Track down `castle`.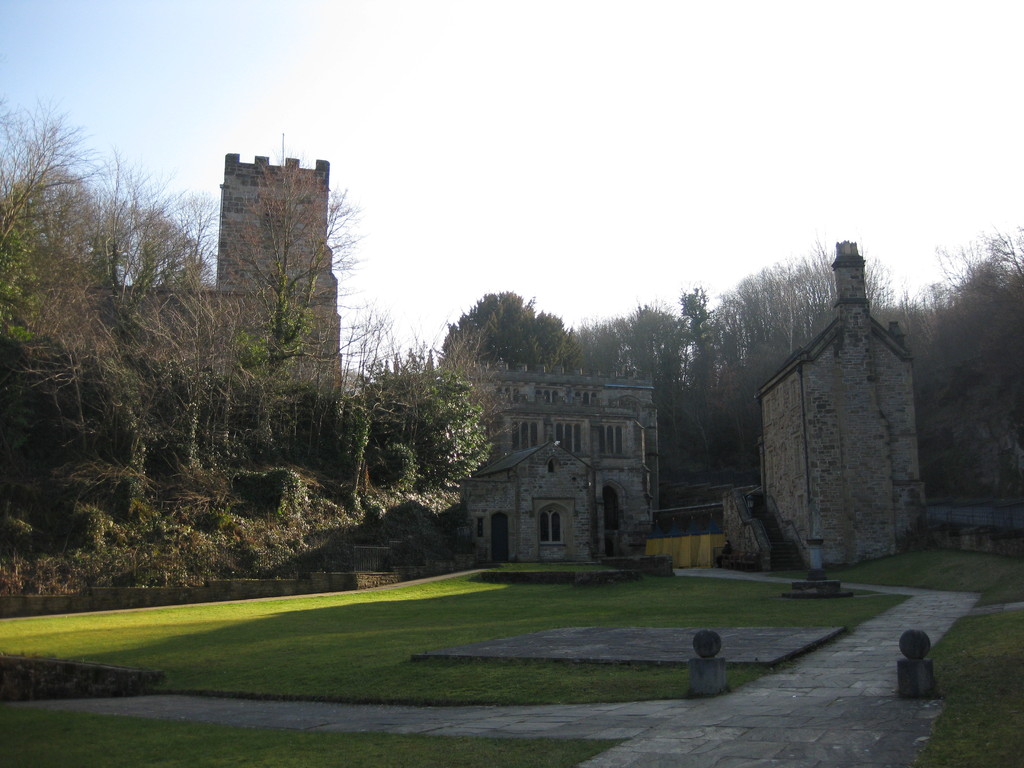
Tracked to x1=454, y1=363, x2=658, y2=507.
